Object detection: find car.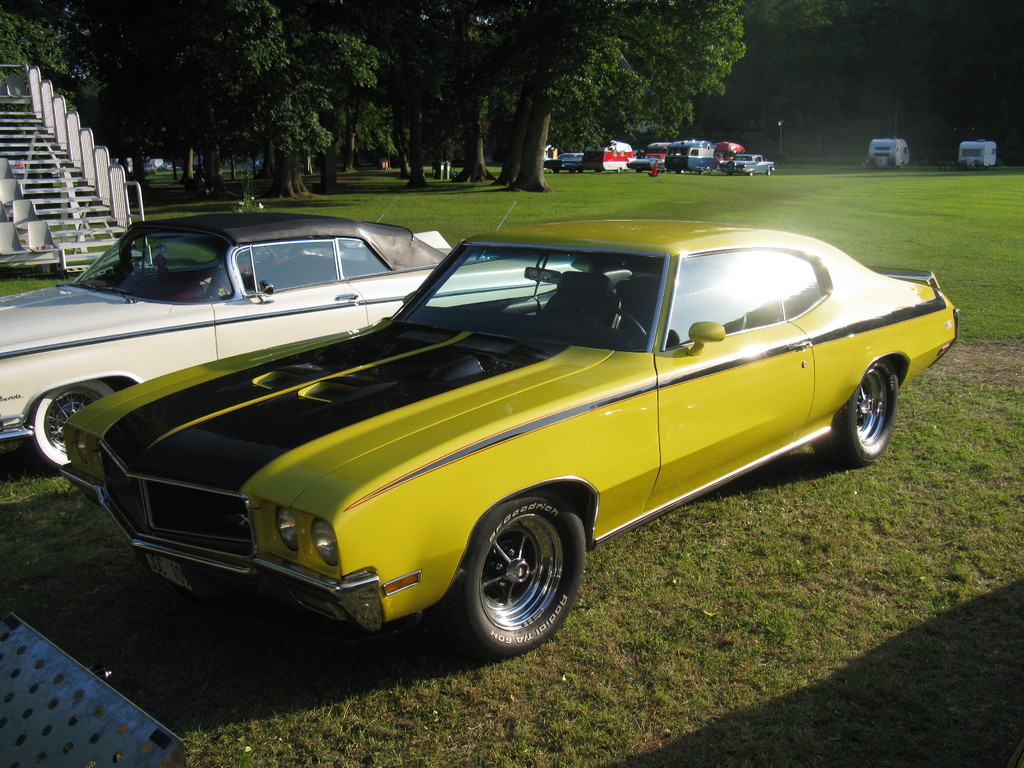
Rect(718, 154, 781, 177).
